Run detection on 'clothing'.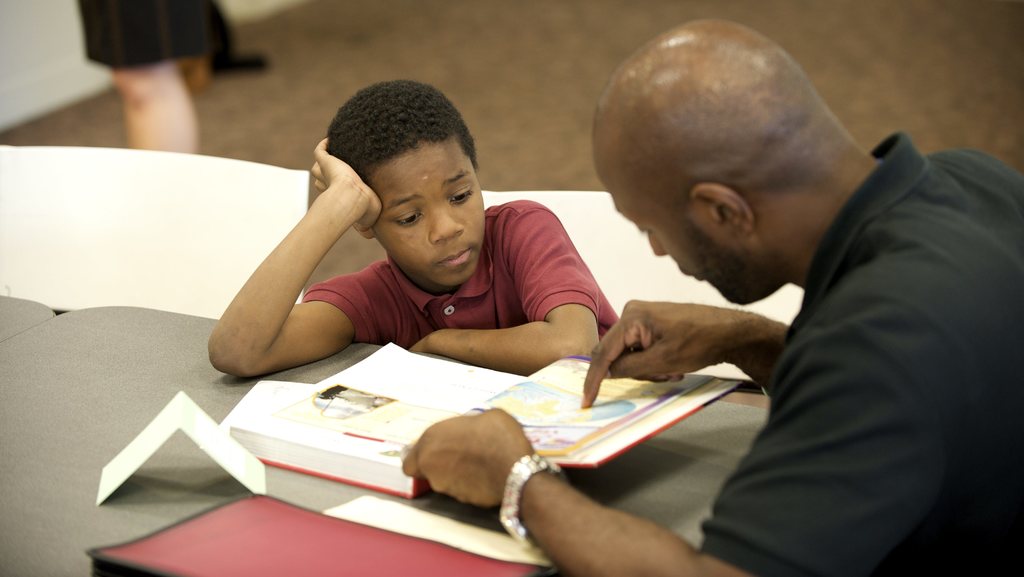
Result: [304,199,616,346].
